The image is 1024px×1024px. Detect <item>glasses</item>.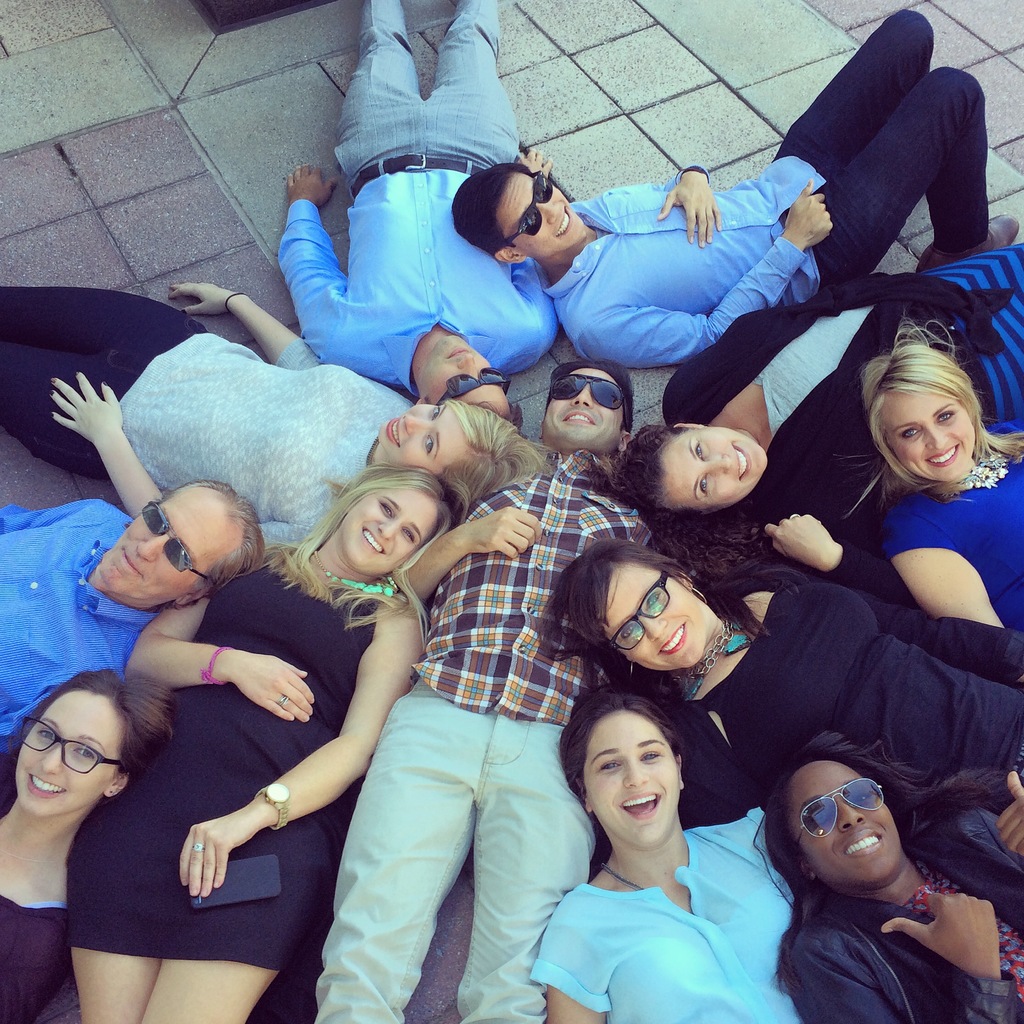
Detection: Rect(17, 719, 122, 774).
